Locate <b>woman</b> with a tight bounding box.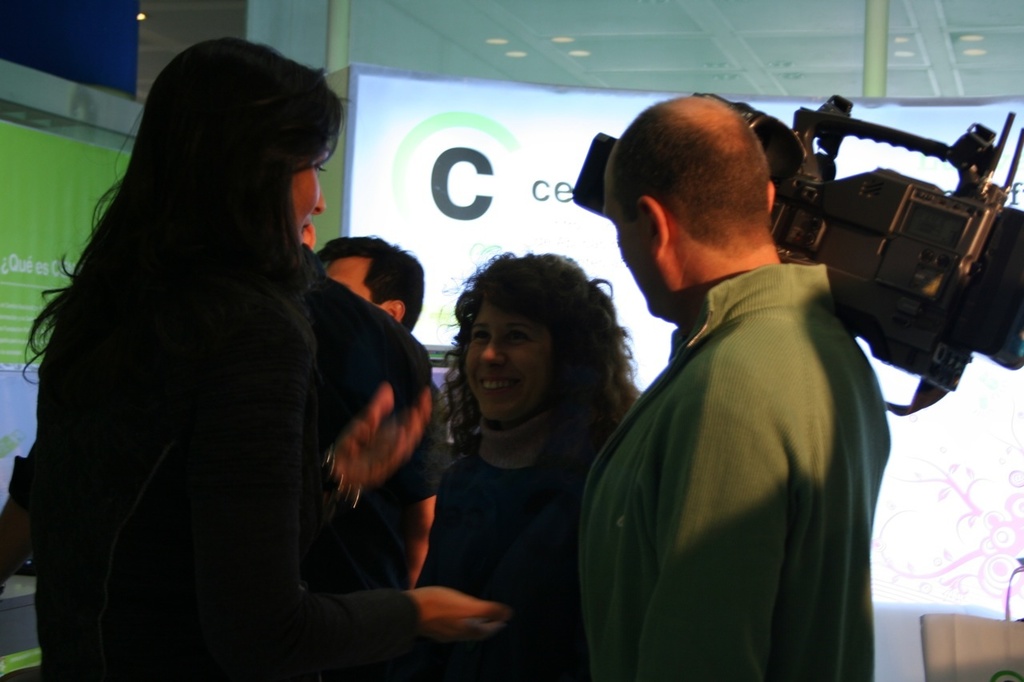
detection(42, 54, 440, 681).
